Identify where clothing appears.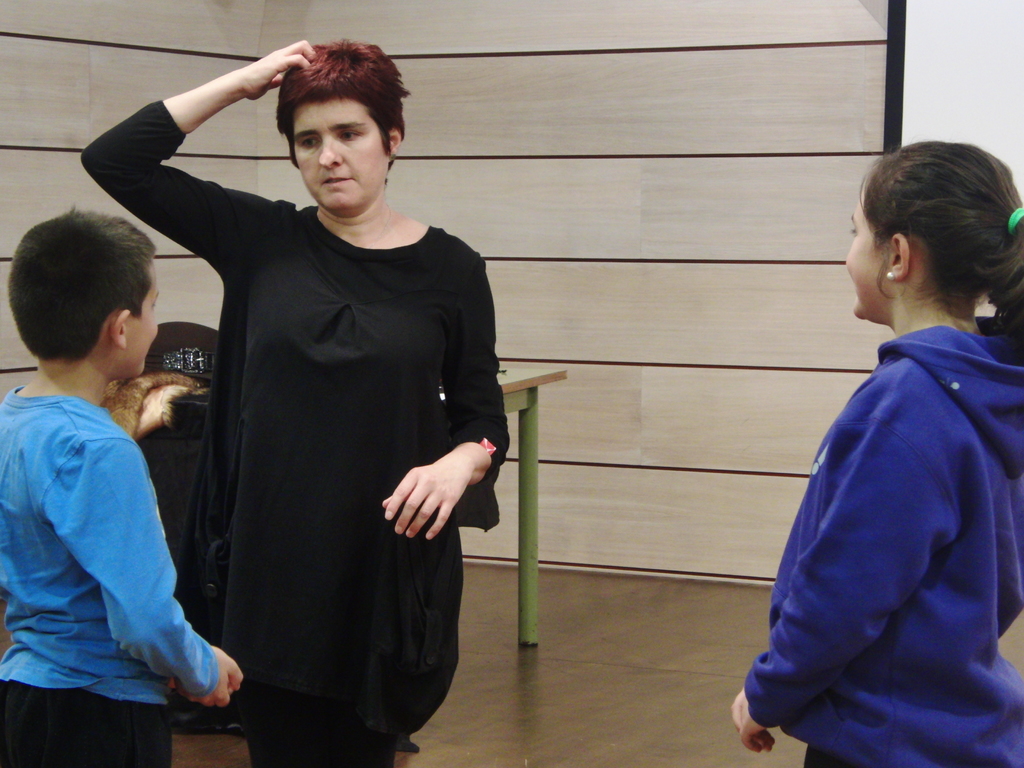
Appears at region(0, 378, 216, 767).
